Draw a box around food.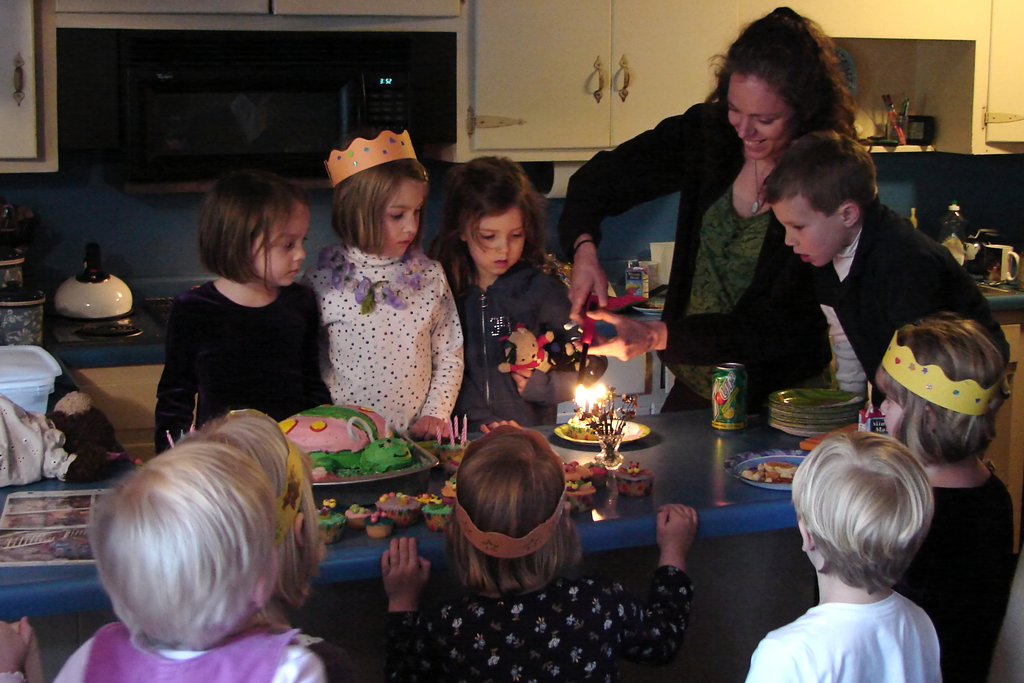
{"x1": 312, "y1": 434, "x2": 472, "y2": 547}.
